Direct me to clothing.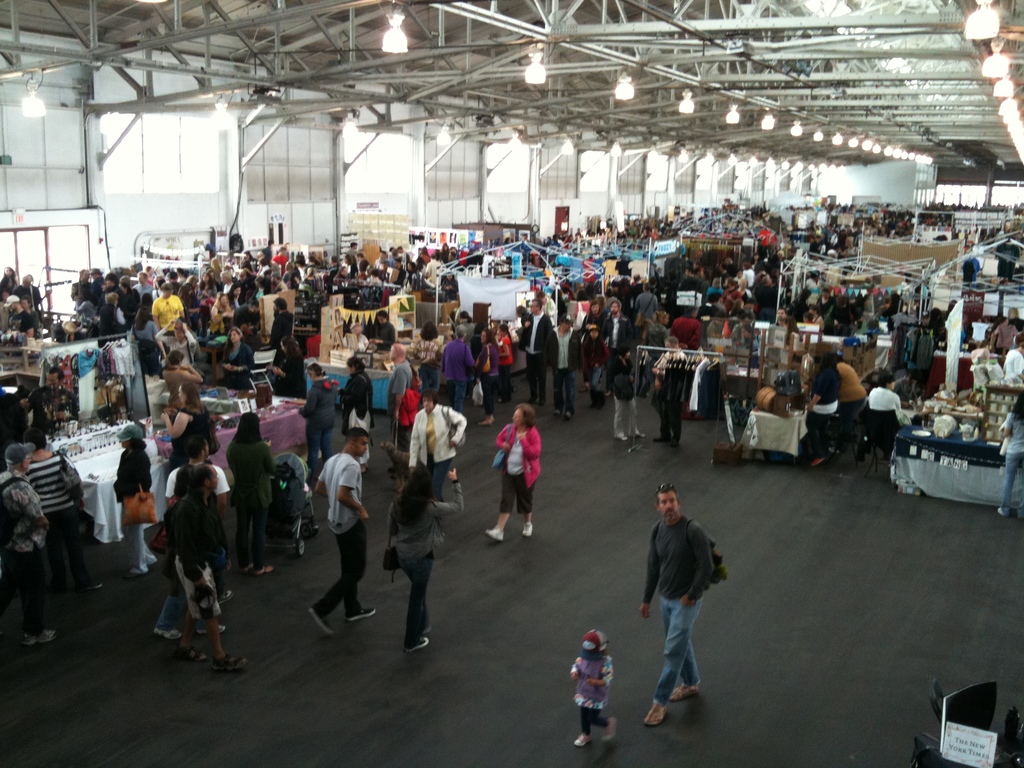
Direction: <bbox>314, 451, 366, 619</bbox>.
